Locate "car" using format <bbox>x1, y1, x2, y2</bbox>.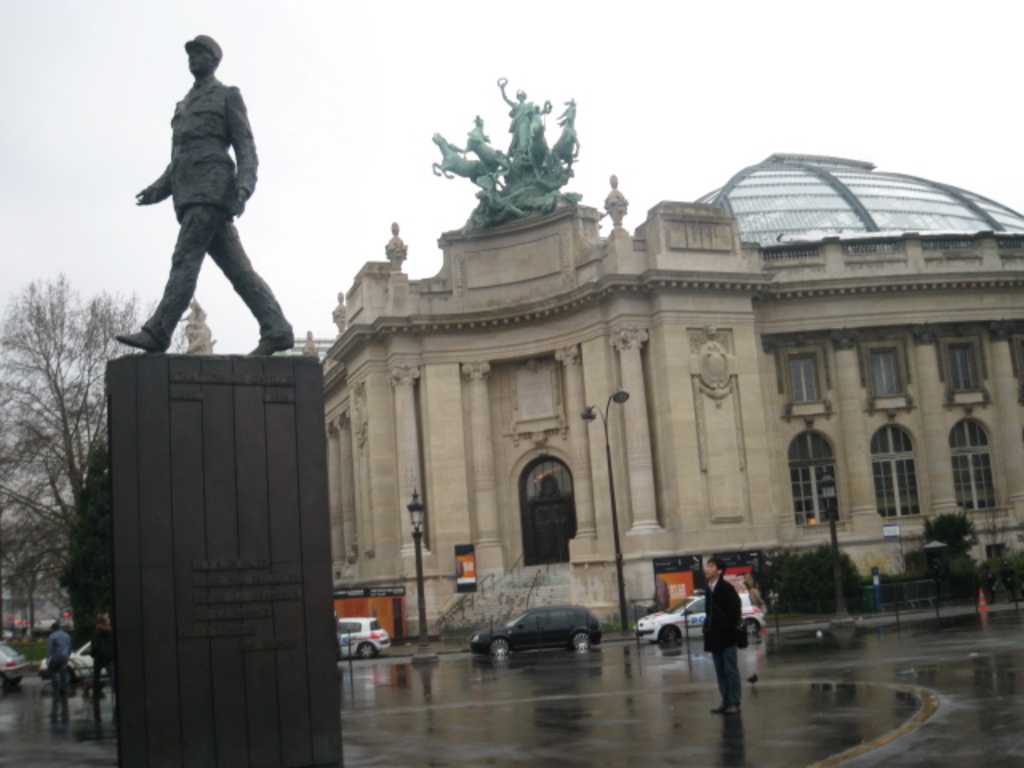
<bbox>40, 638, 109, 683</bbox>.
